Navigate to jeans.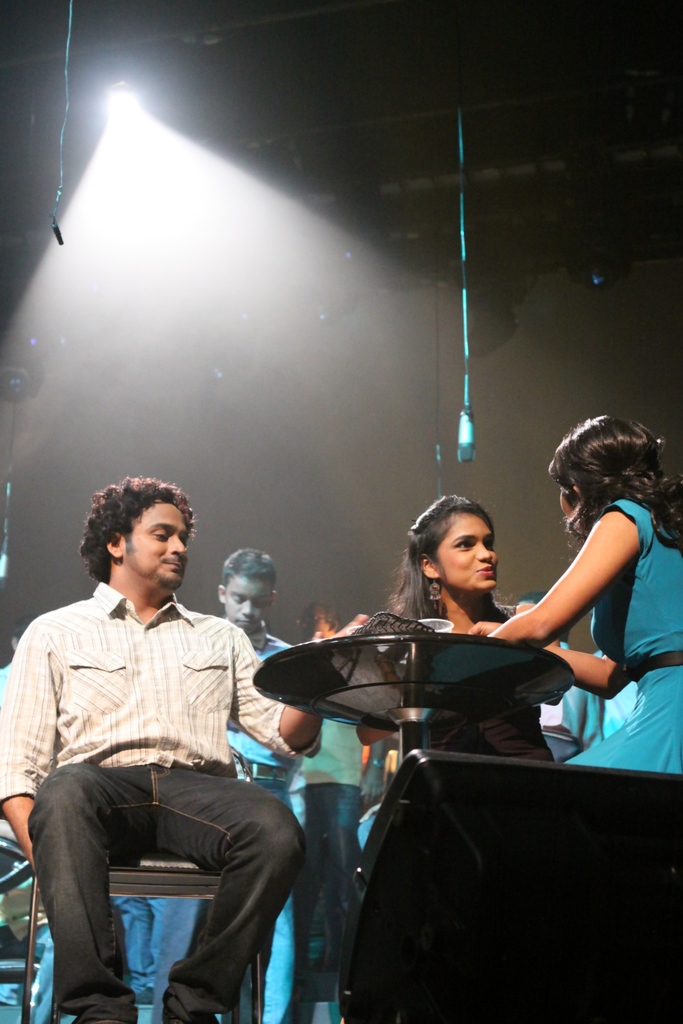
Navigation target: bbox=[24, 764, 308, 1014].
